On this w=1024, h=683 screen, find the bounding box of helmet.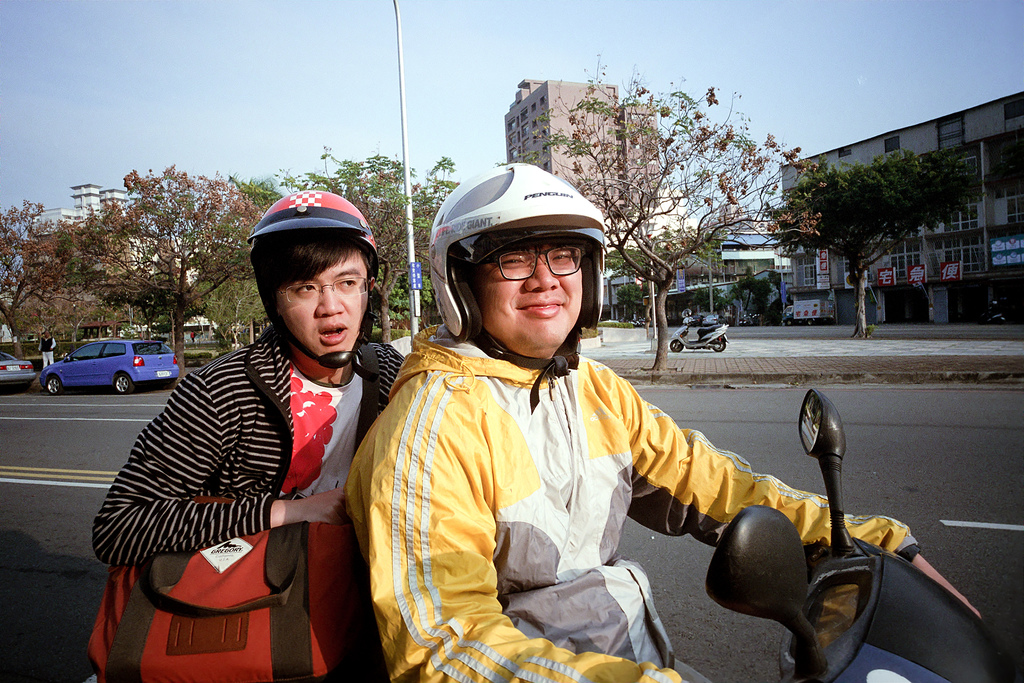
Bounding box: l=424, t=169, r=619, b=365.
